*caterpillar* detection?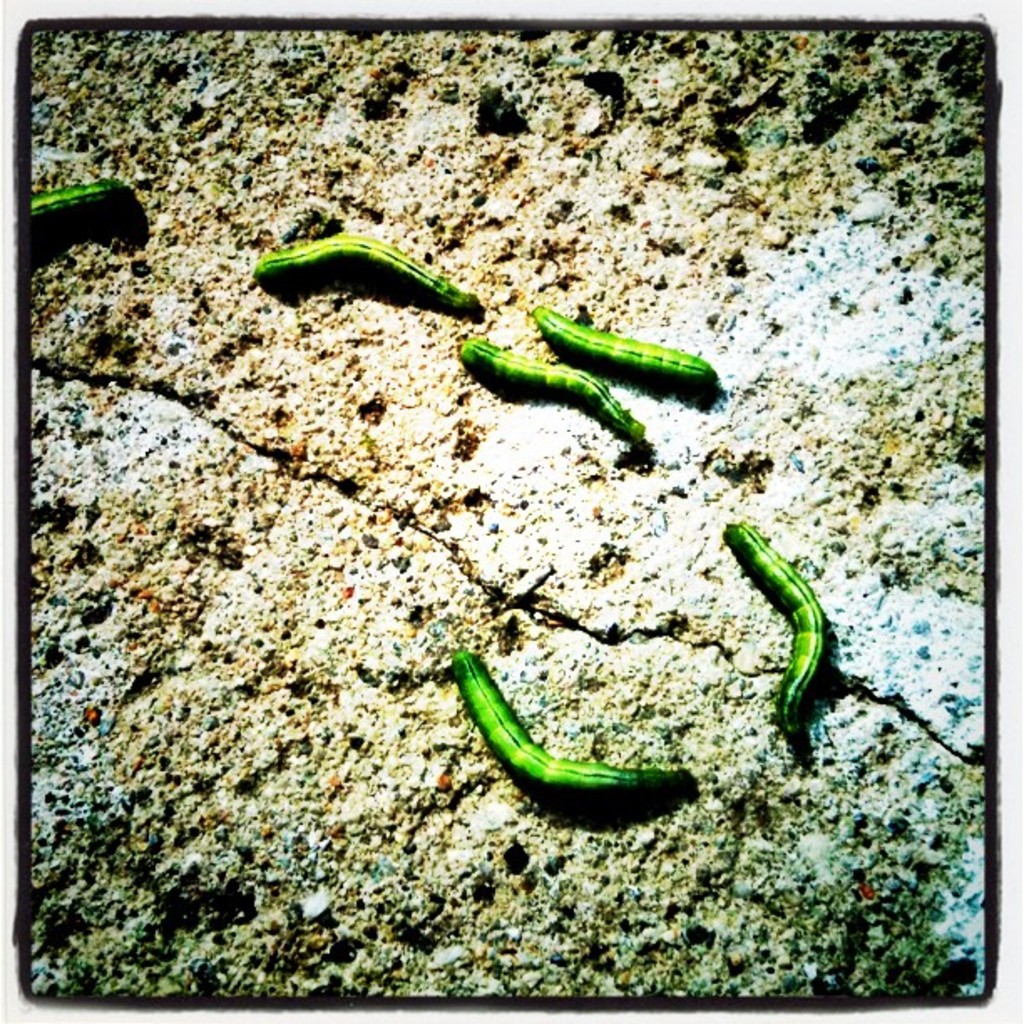
bbox(450, 644, 701, 803)
